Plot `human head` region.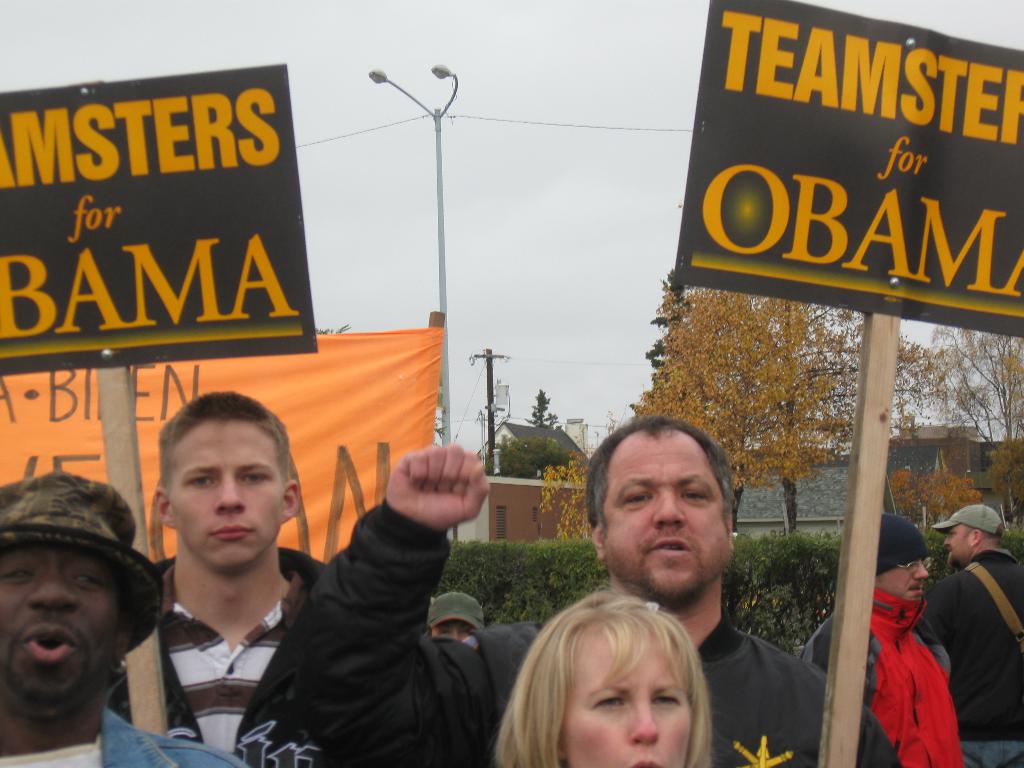
Plotted at <box>0,471,166,739</box>.
